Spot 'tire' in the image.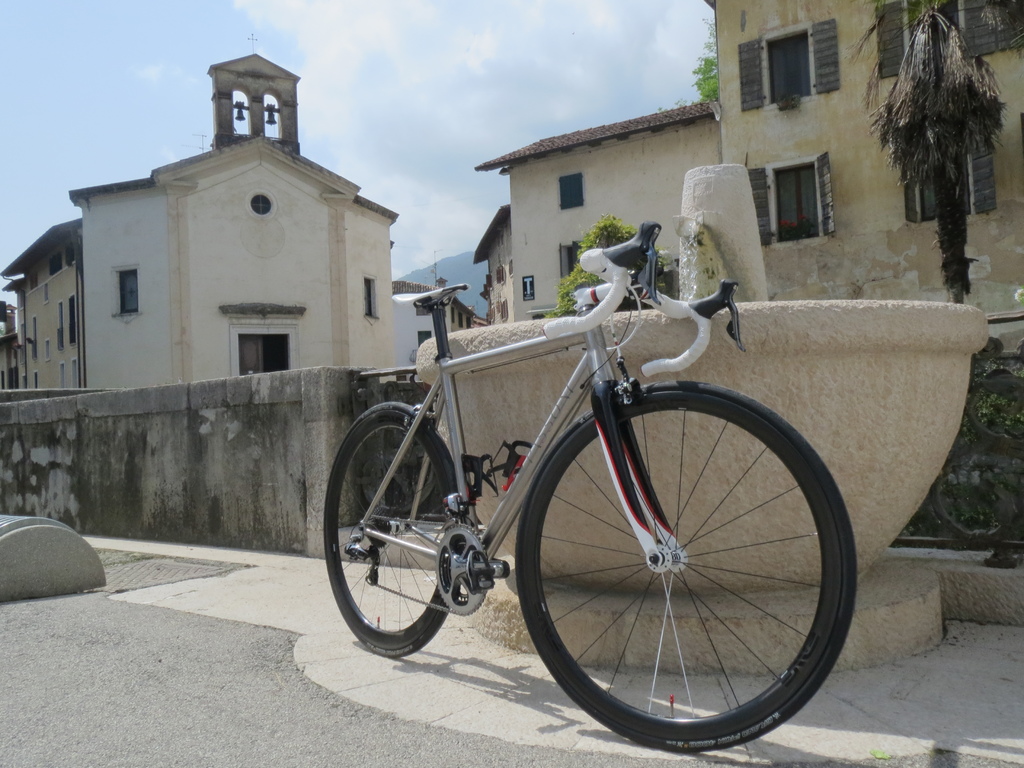
'tire' found at locate(323, 399, 477, 659).
